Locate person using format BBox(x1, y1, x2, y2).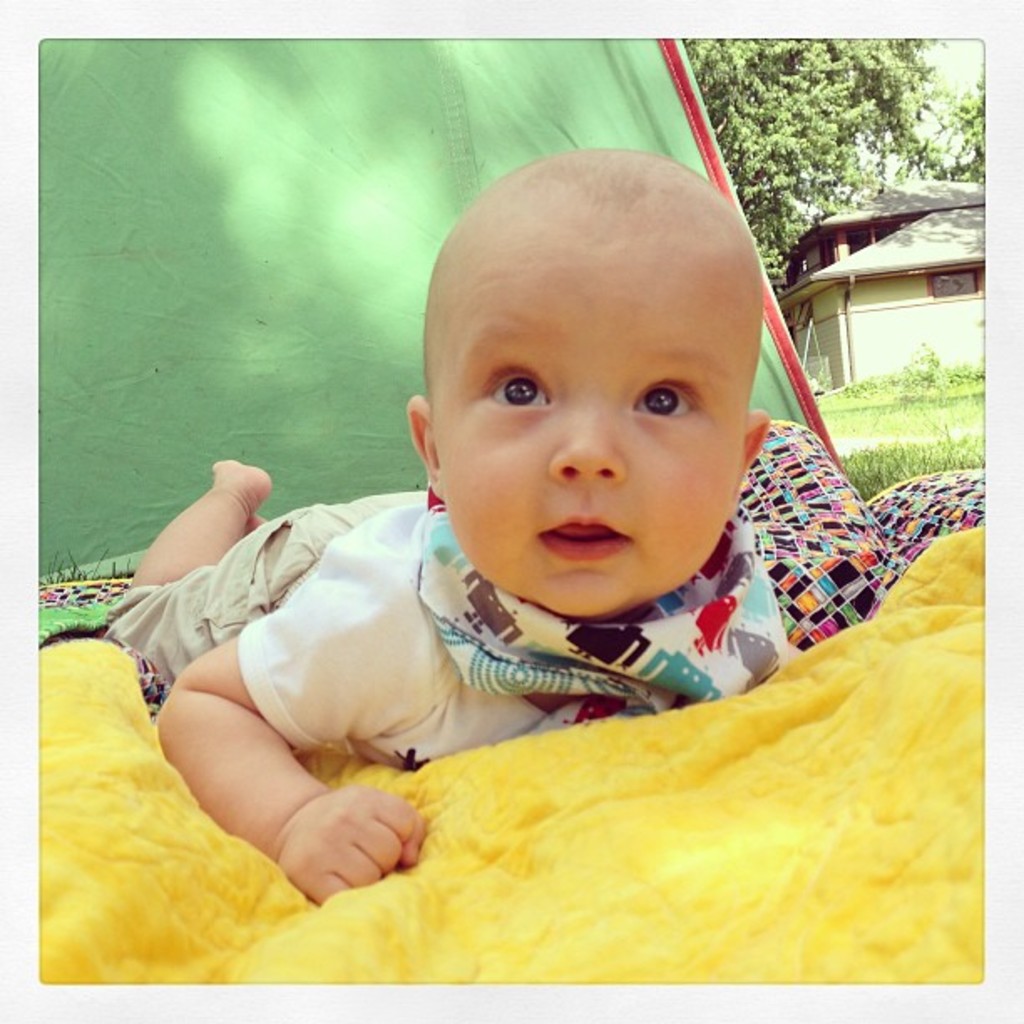
BBox(142, 142, 922, 934).
